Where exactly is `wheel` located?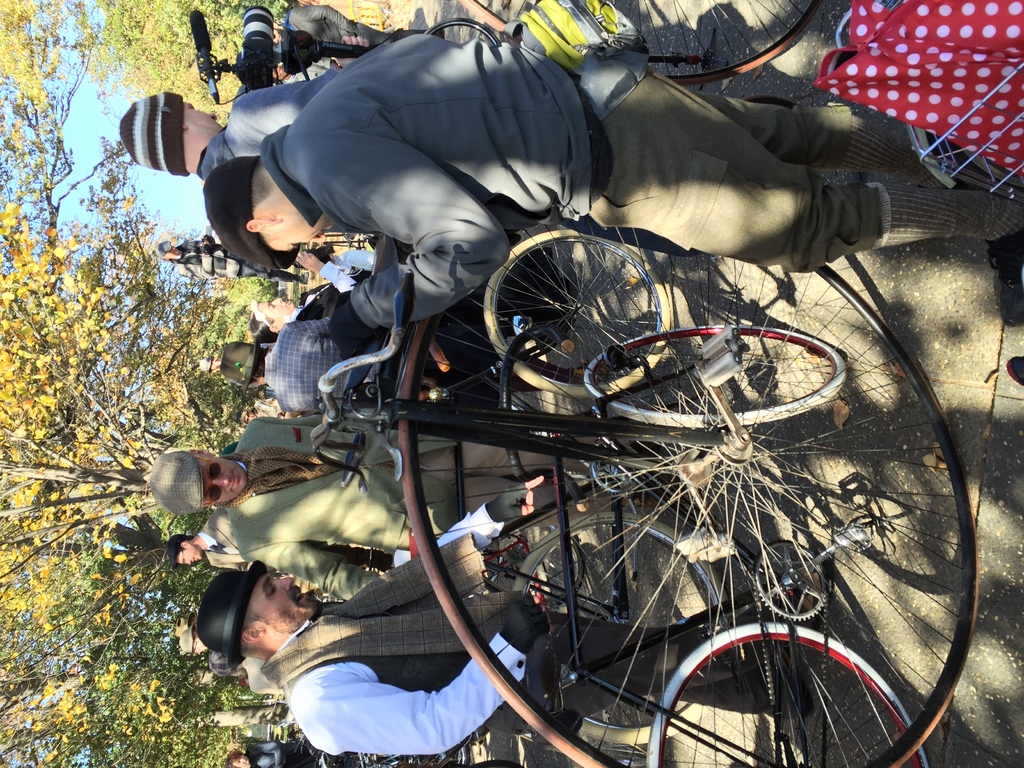
Its bounding box is 425,20,499,45.
